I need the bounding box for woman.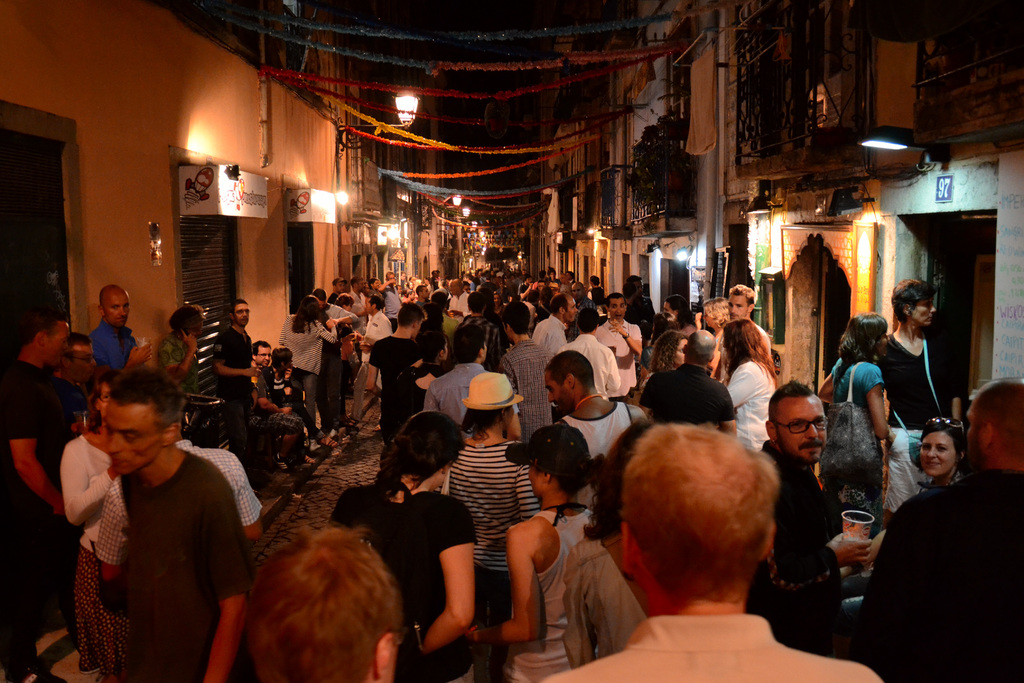
Here it is: region(633, 326, 688, 399).
